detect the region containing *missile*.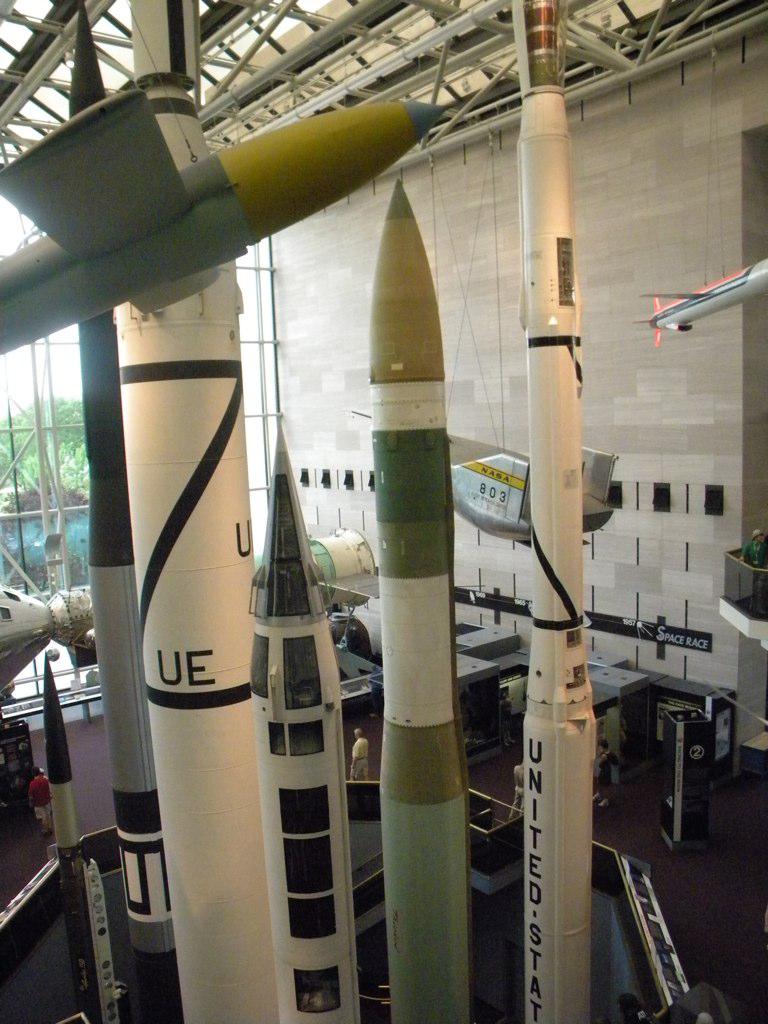
box=[389, 169, 471, 1023].
